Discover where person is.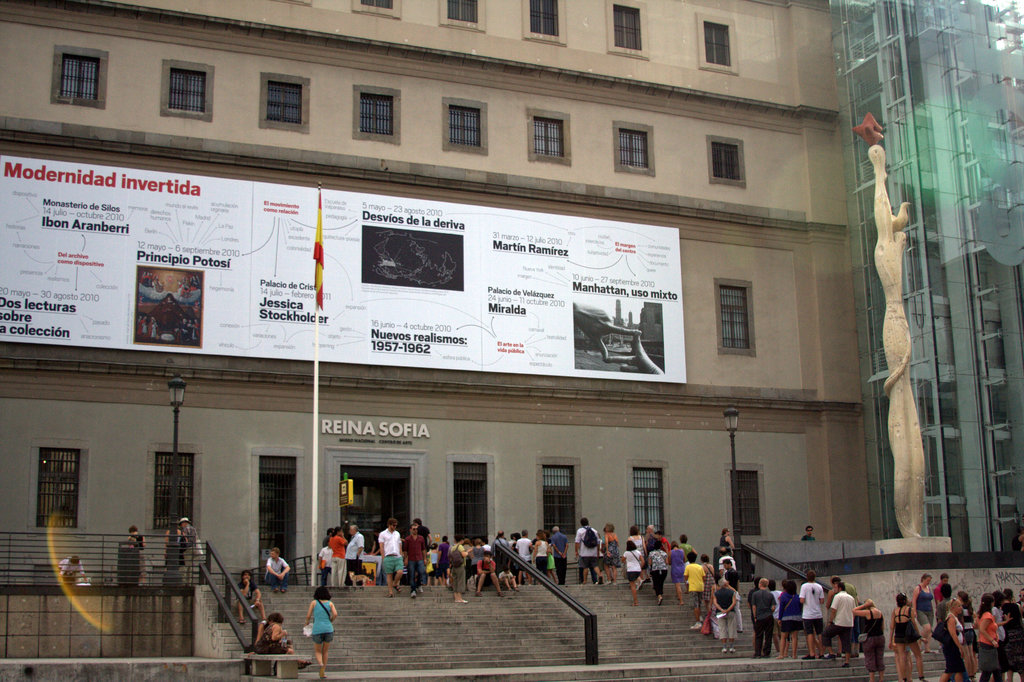
Discovered at bbox=[888, 592, 926, 681].
